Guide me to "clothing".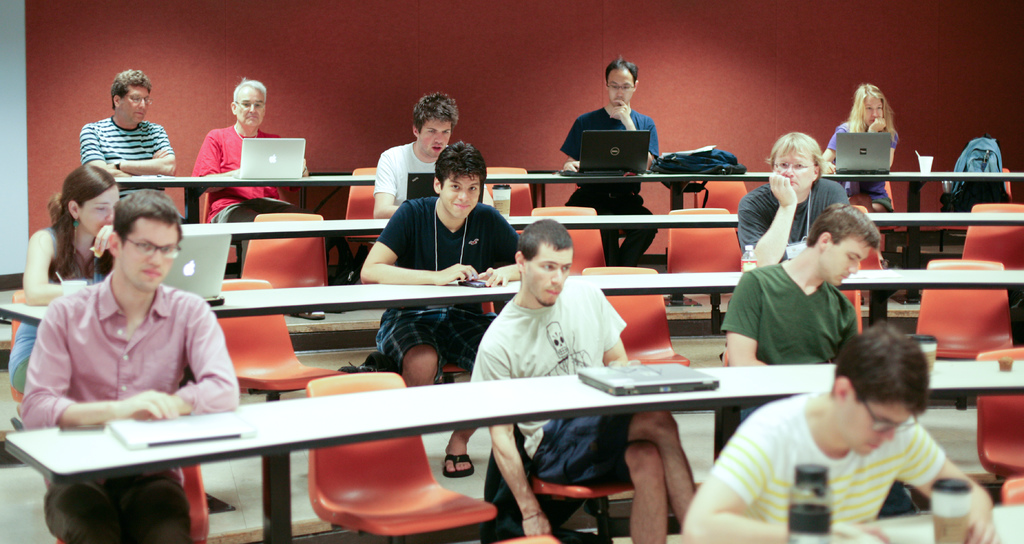
Guidance: 825:119:906:214.
